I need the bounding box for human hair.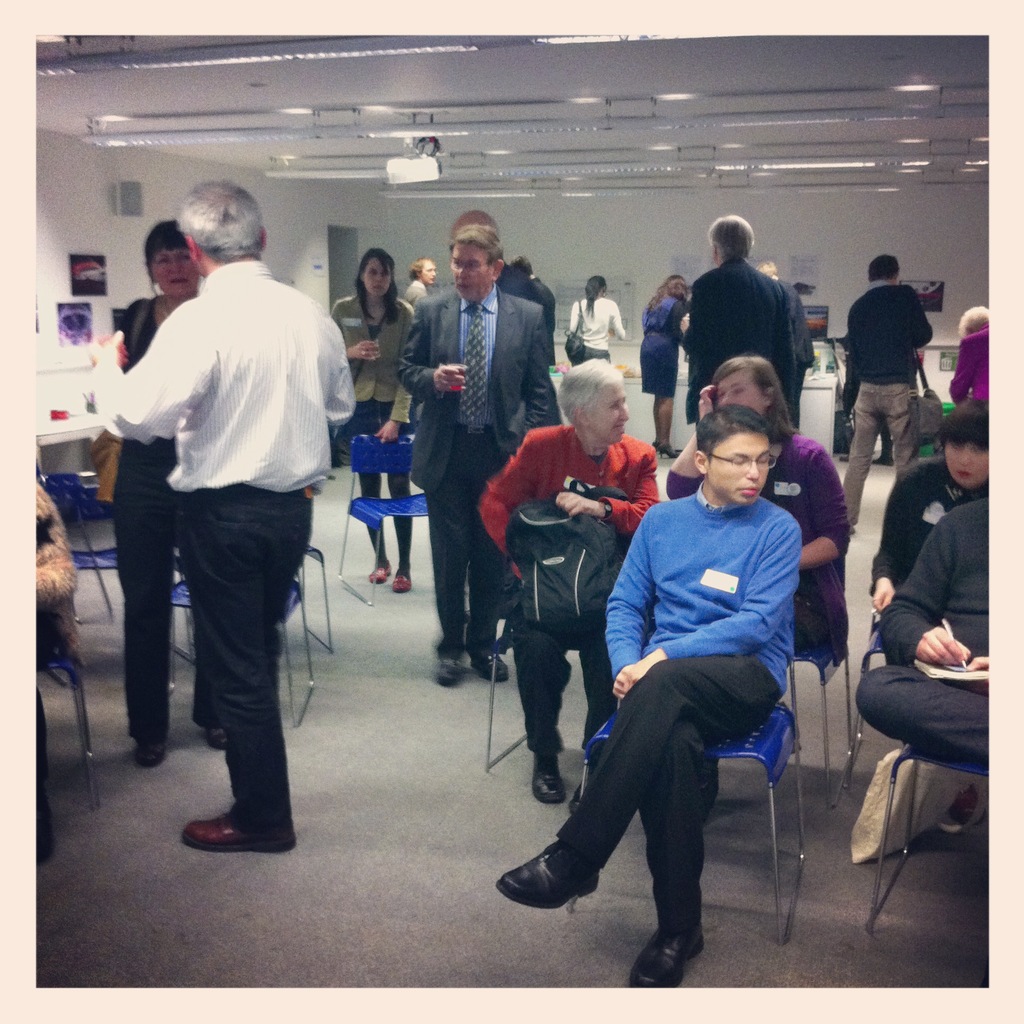
Here it is: rect(150, 189, 260, 278).
